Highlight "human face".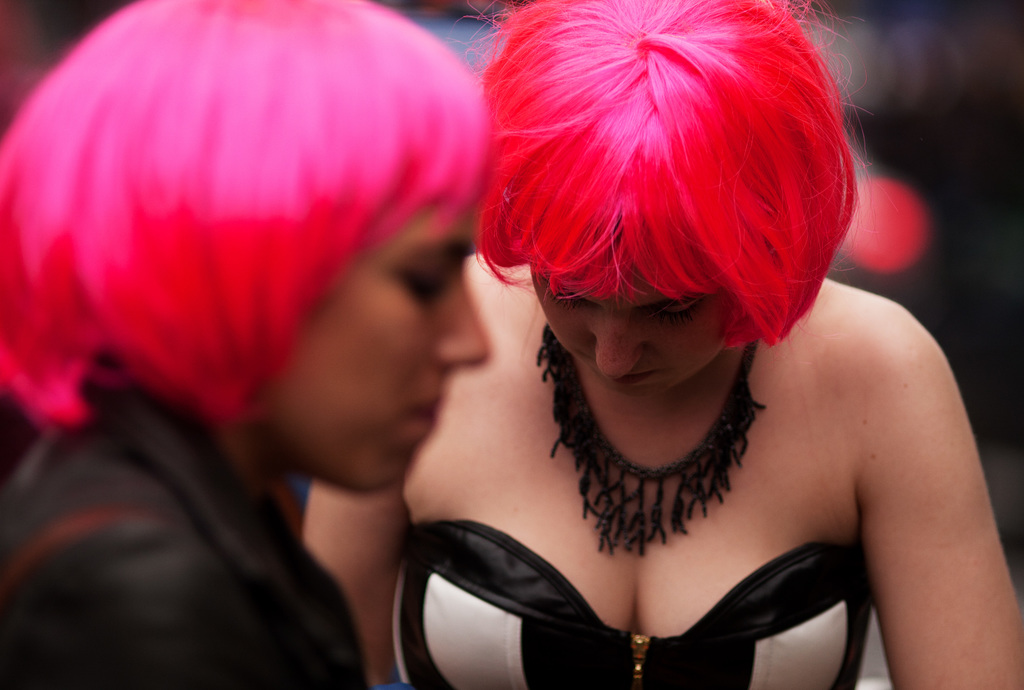
Highlighted region: <box>536,275,735,400</box>.
